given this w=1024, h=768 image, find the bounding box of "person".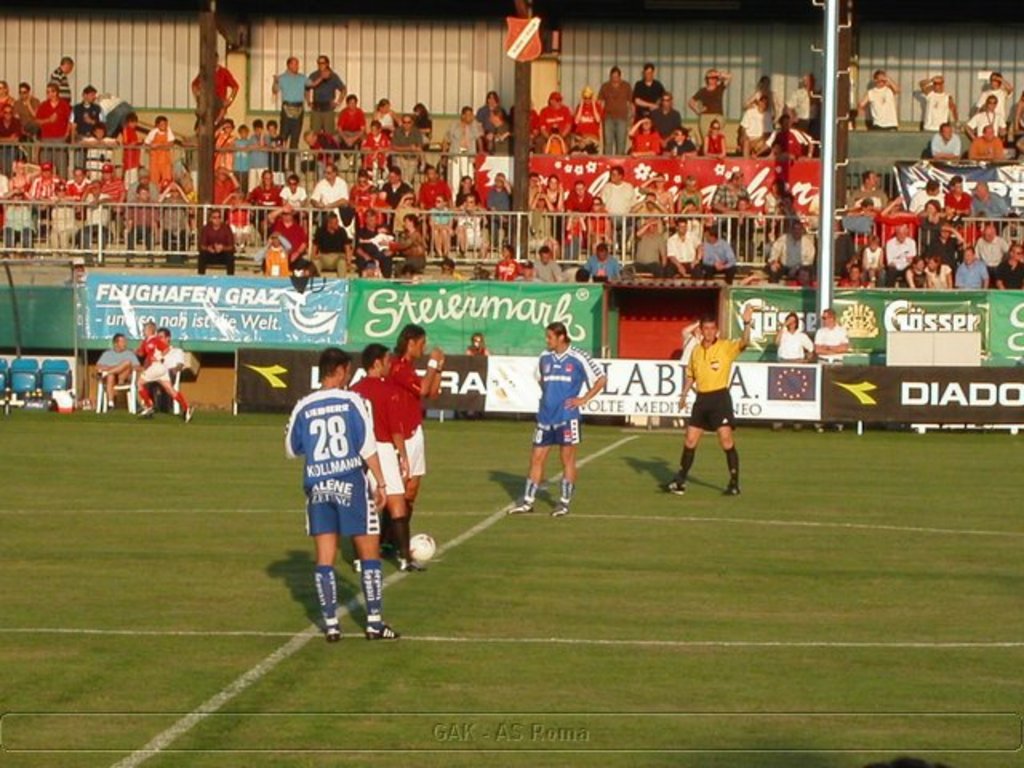
left=346, top=342, right=416, bottom=563.
